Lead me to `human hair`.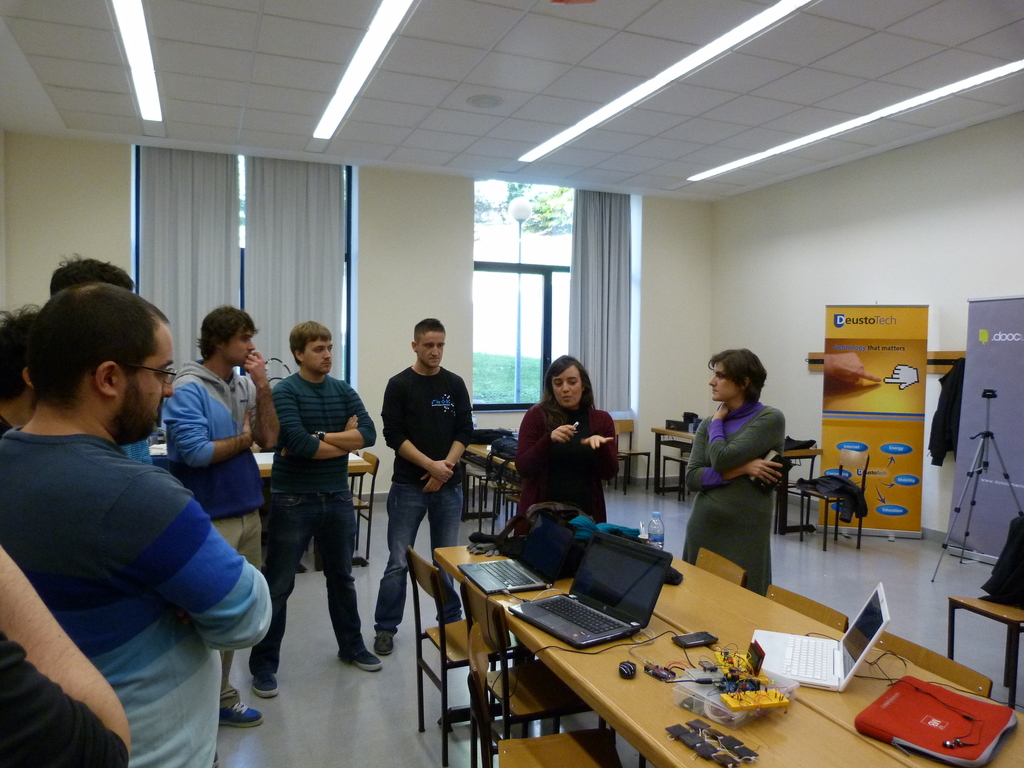
Lead to <box>413,317,447,343</box>.
